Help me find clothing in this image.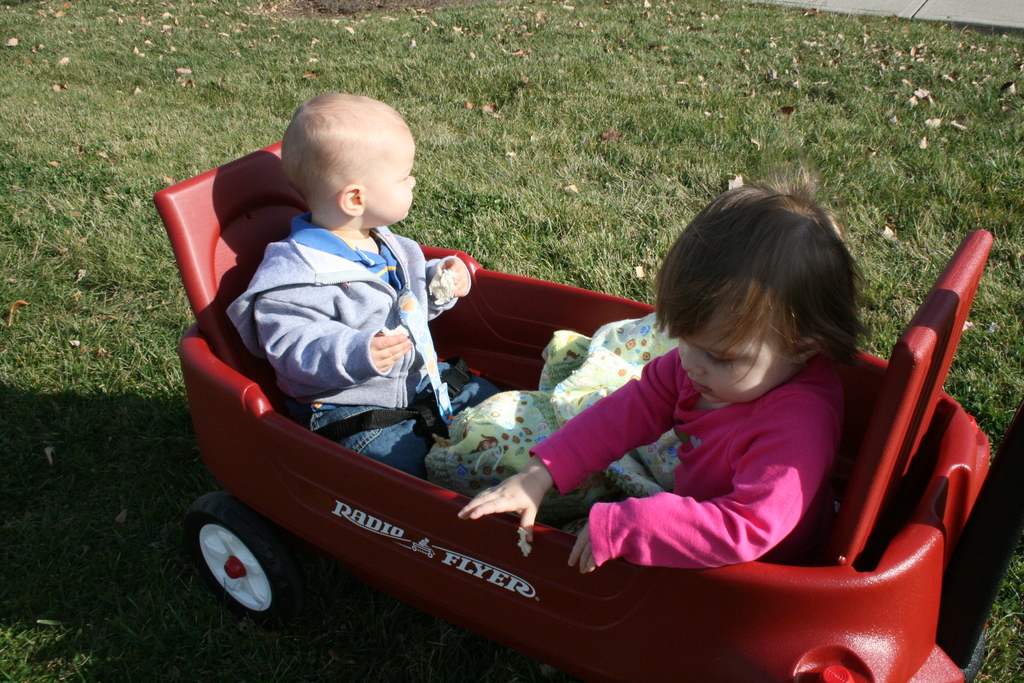
Found it: region(419, 317, 673, 478).
